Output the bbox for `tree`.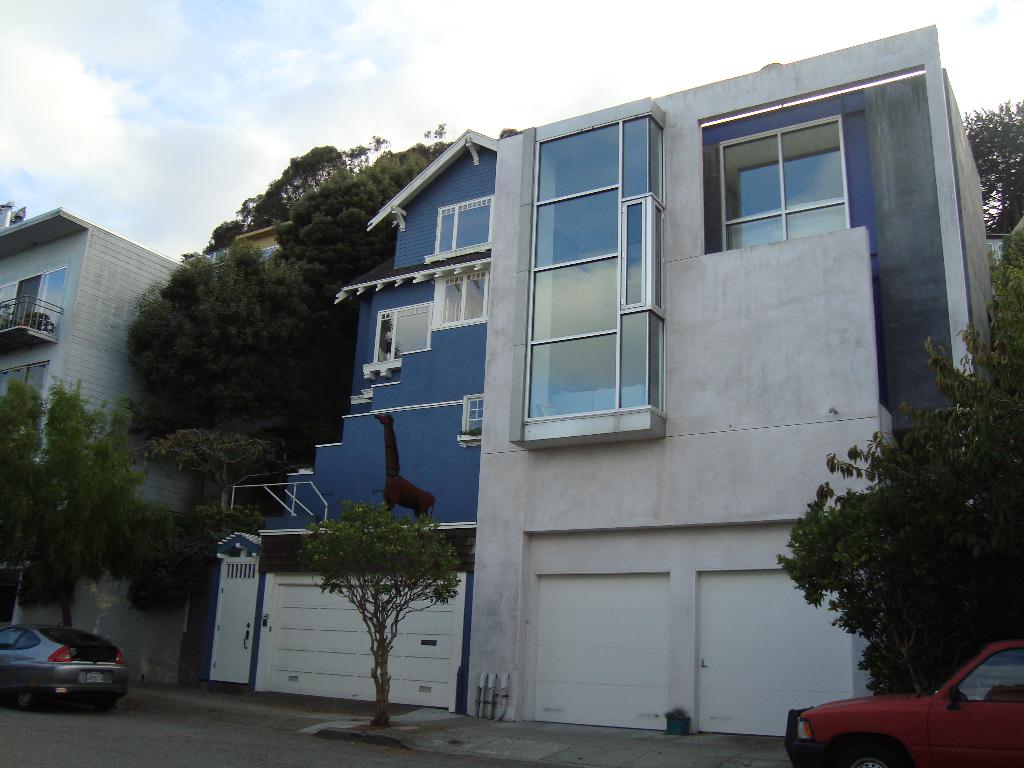
{"x1": 274, "y1": 472, "x2": 460, "y2": 705}.
